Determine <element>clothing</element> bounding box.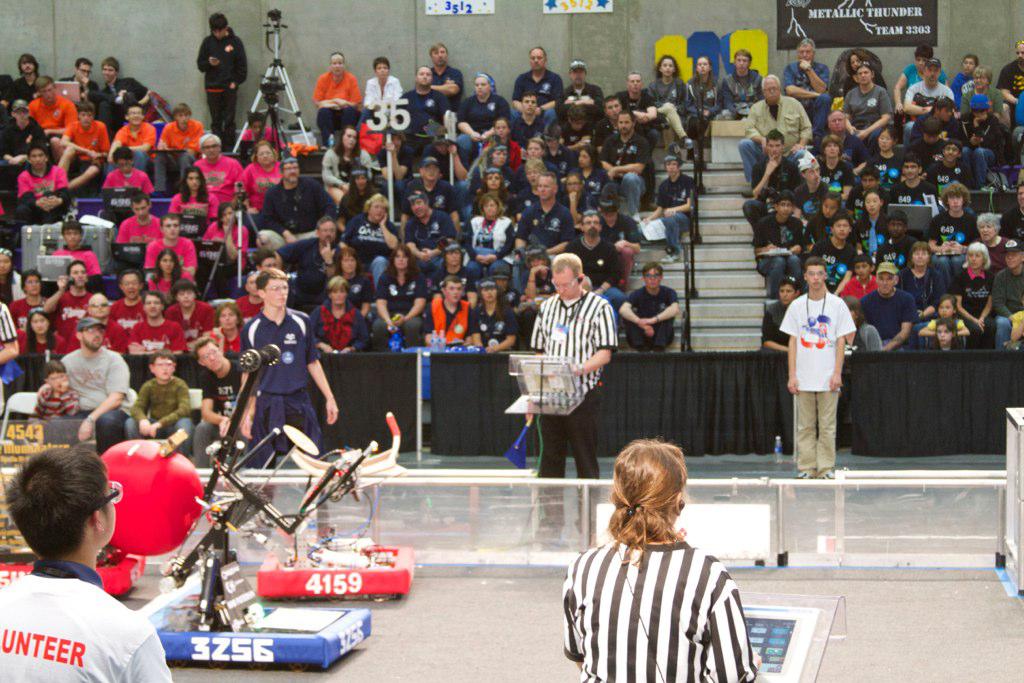
Determined: <bbox>351, 217, 397, 269</bbox>.
